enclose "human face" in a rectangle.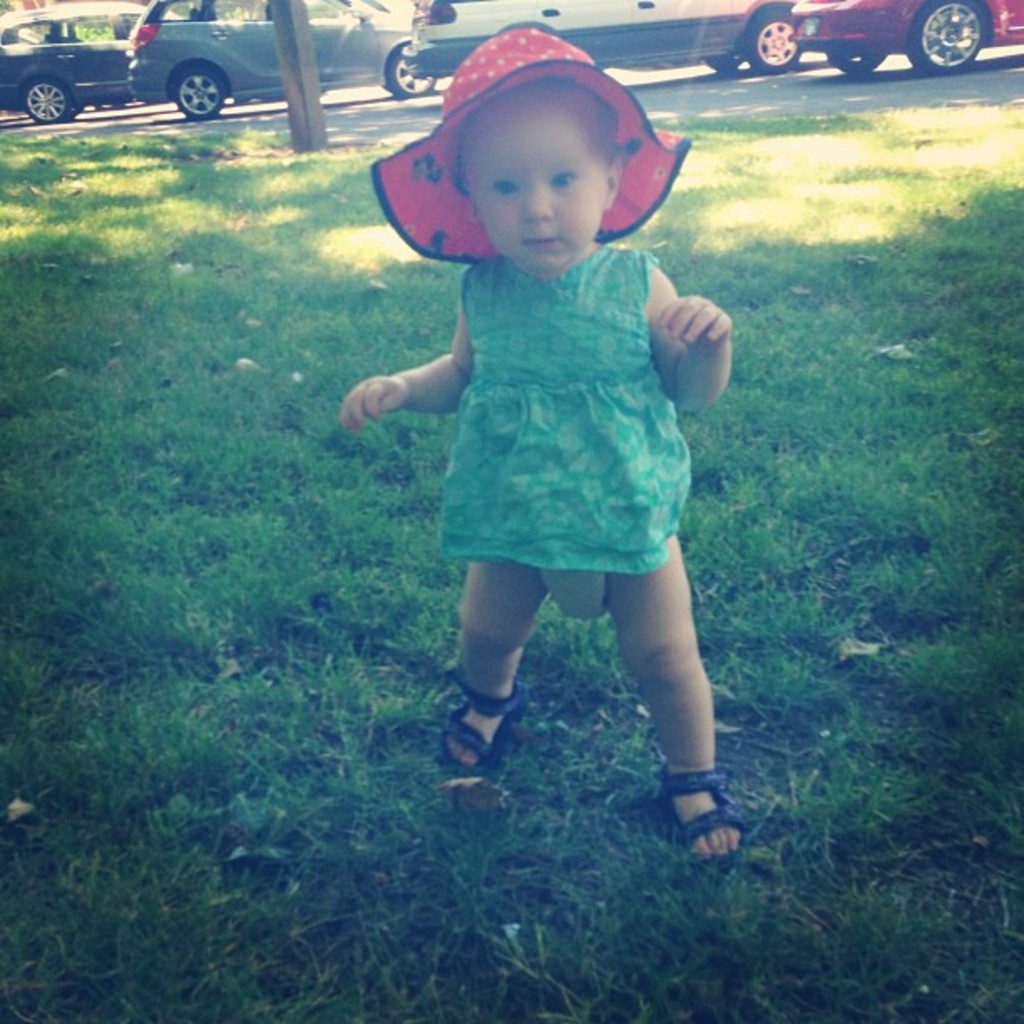
Rect(457, 104, 602, 278).
